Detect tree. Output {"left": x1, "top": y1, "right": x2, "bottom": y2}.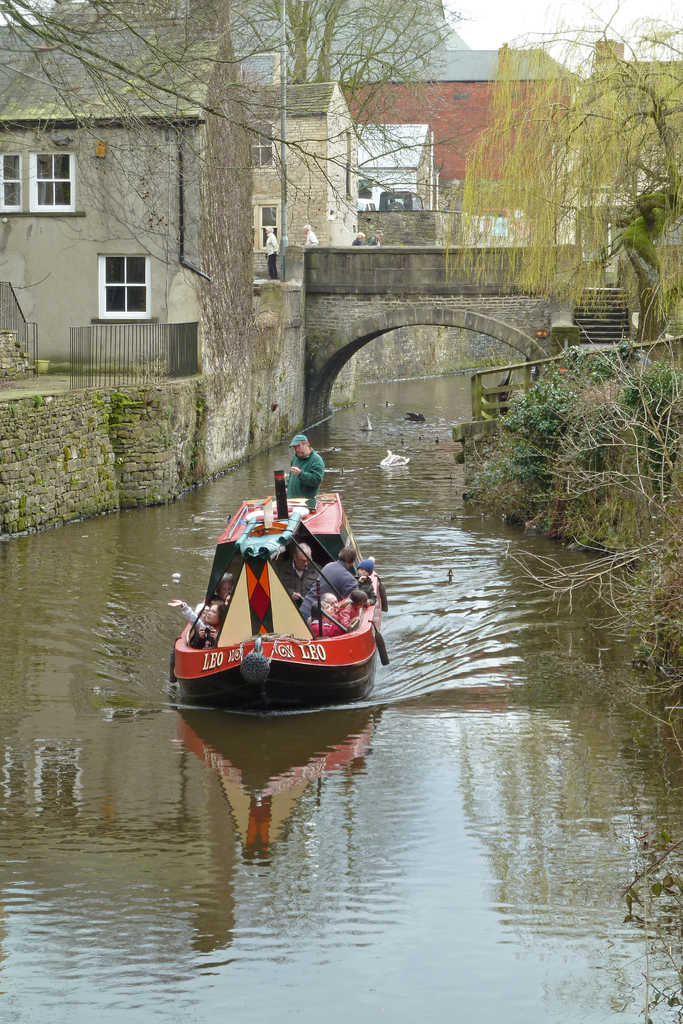
{"left": 1, "top": 0, "right": 444, "bottom": 292}.
